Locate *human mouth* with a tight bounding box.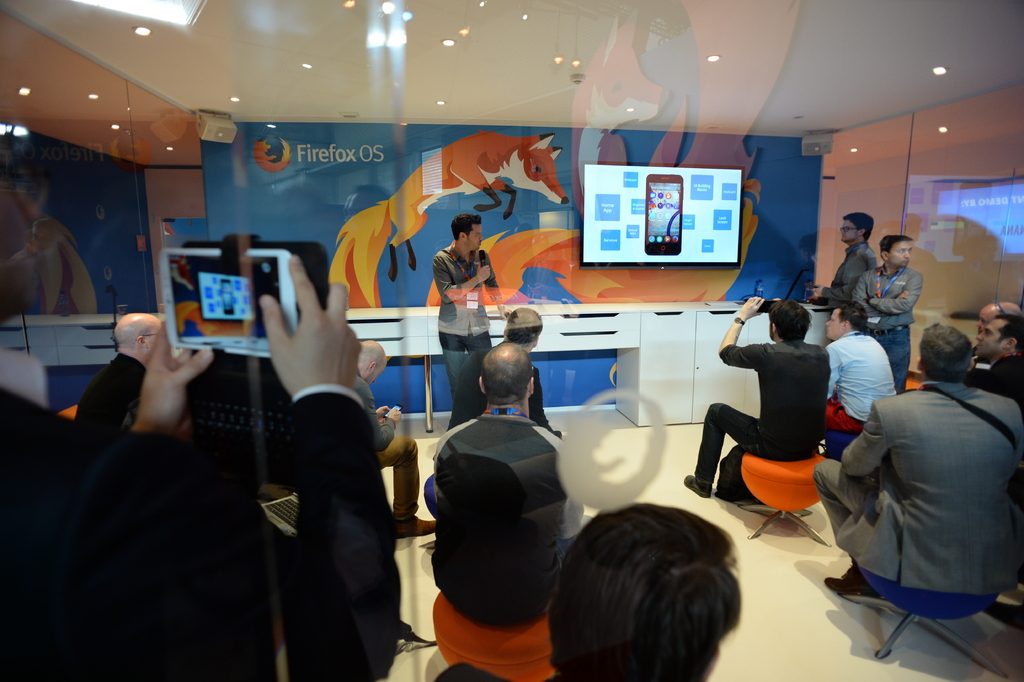
box=[973, 341, 982, 350].
